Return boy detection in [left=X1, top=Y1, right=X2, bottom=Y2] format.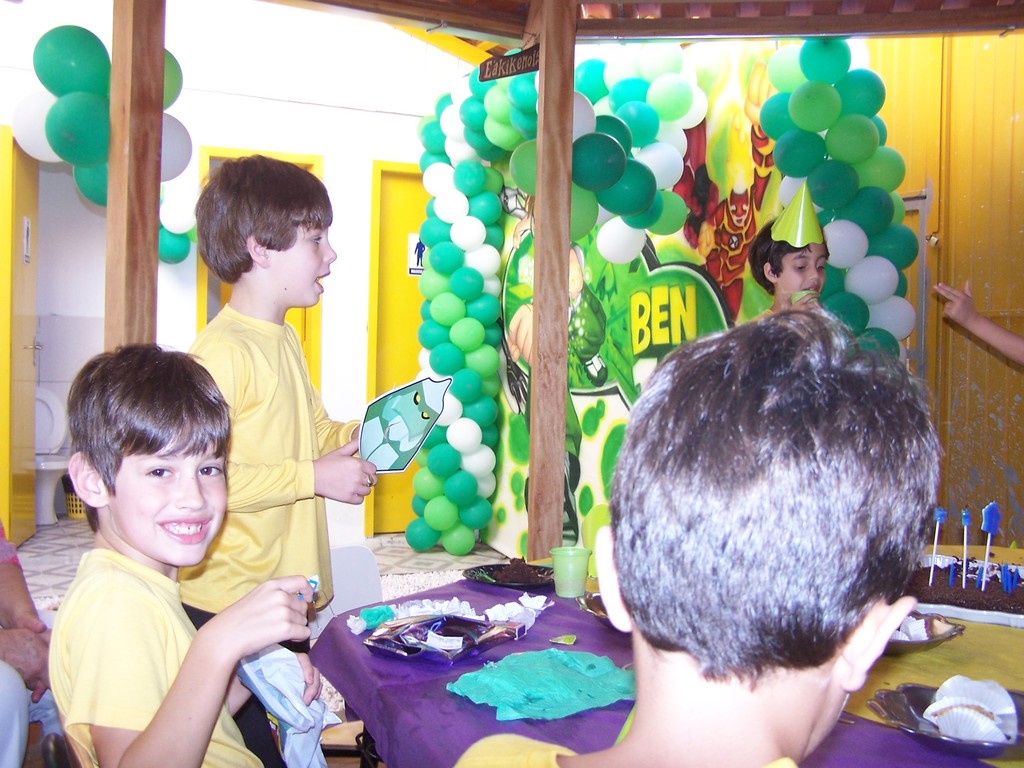
[left=736, top=202, right=828, bottom=329].
